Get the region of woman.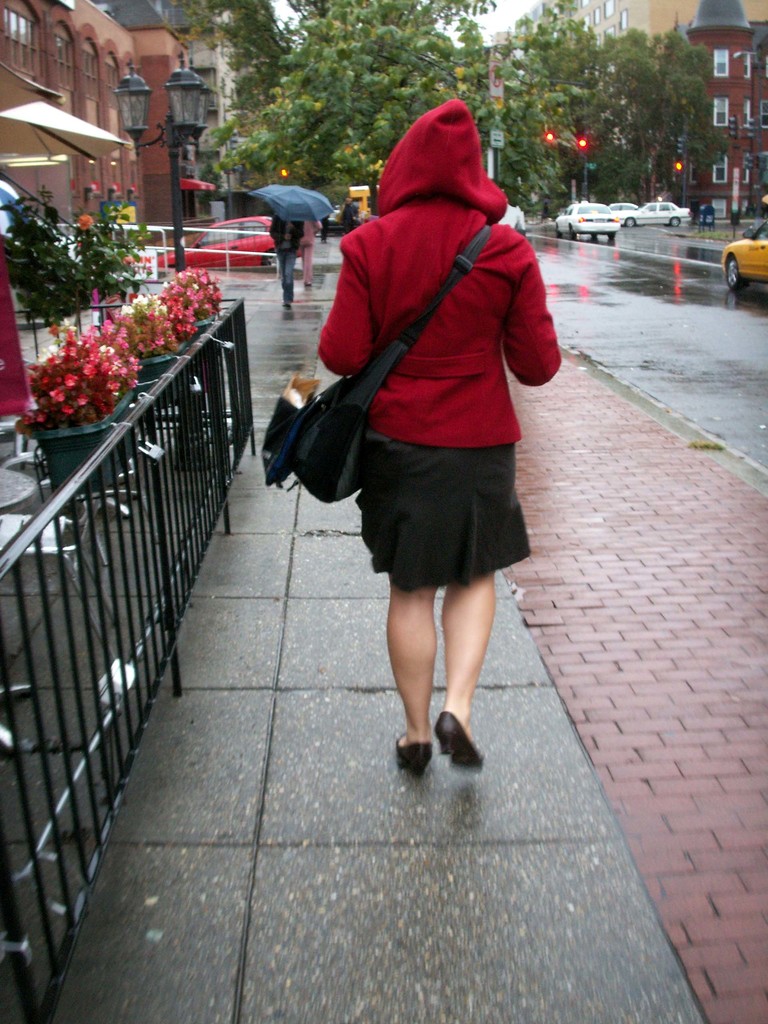
left=271, top=30, right=566, bottom=669.
